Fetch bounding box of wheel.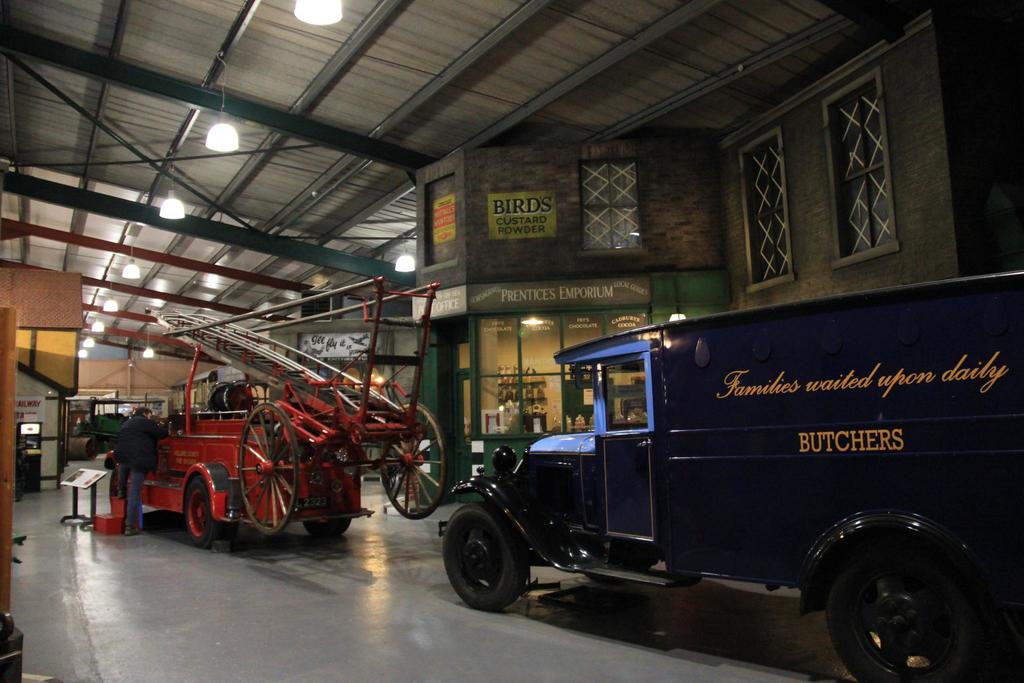
Bbox: bbox=(293, 482, 352, 545).
